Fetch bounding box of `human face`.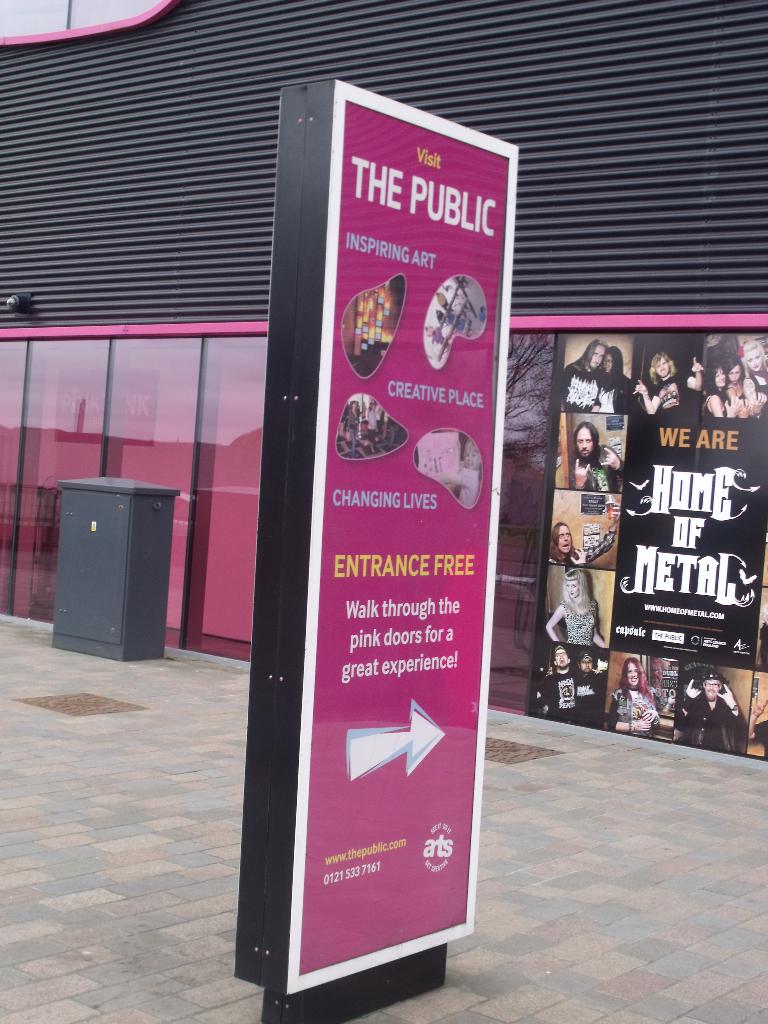
Bbox: 705, 682, 721, 699.
